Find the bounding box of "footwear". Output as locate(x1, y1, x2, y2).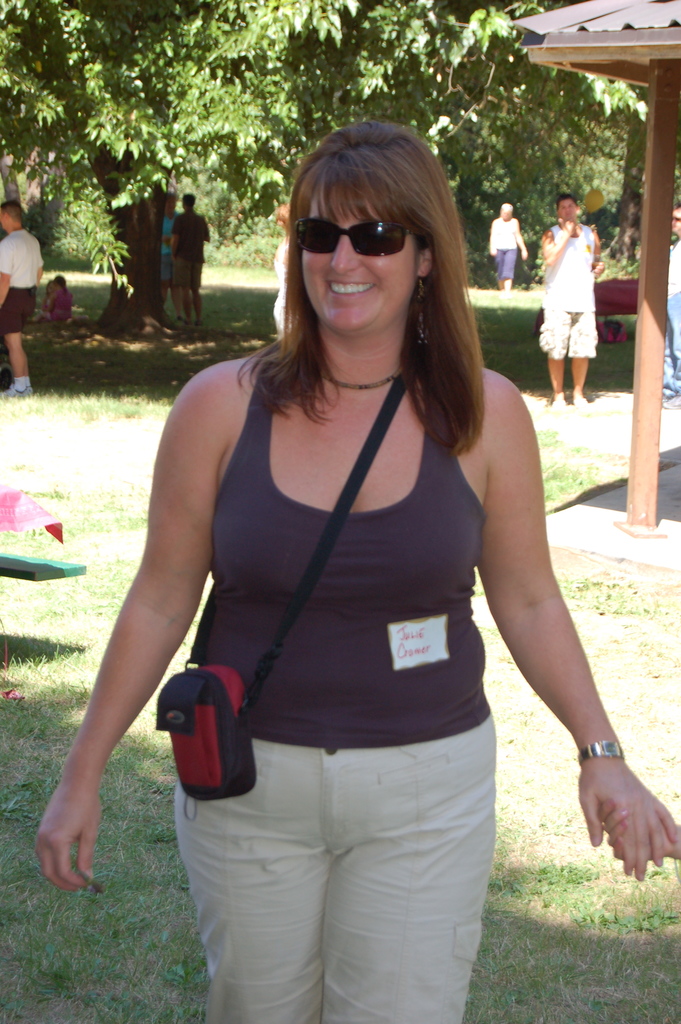
locate(4, 383, 34, 399).
